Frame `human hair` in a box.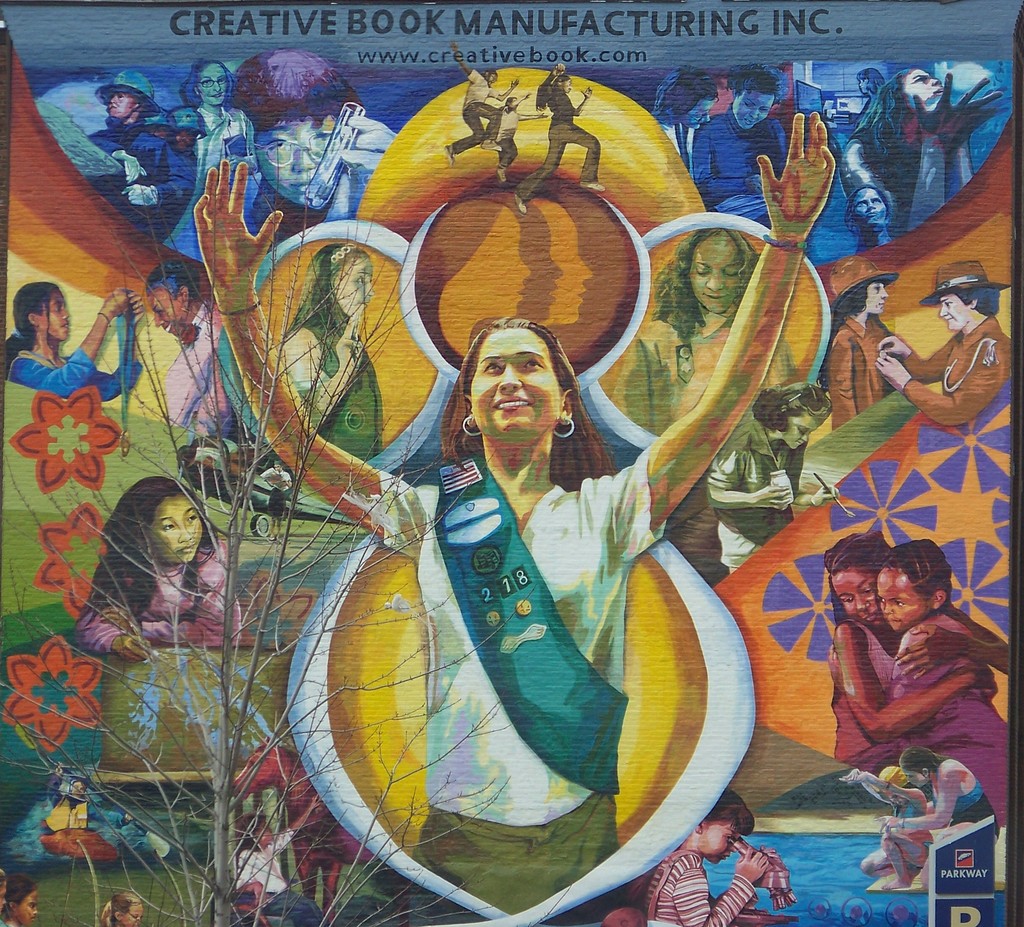
BBox(2, 282, 62, 367).
